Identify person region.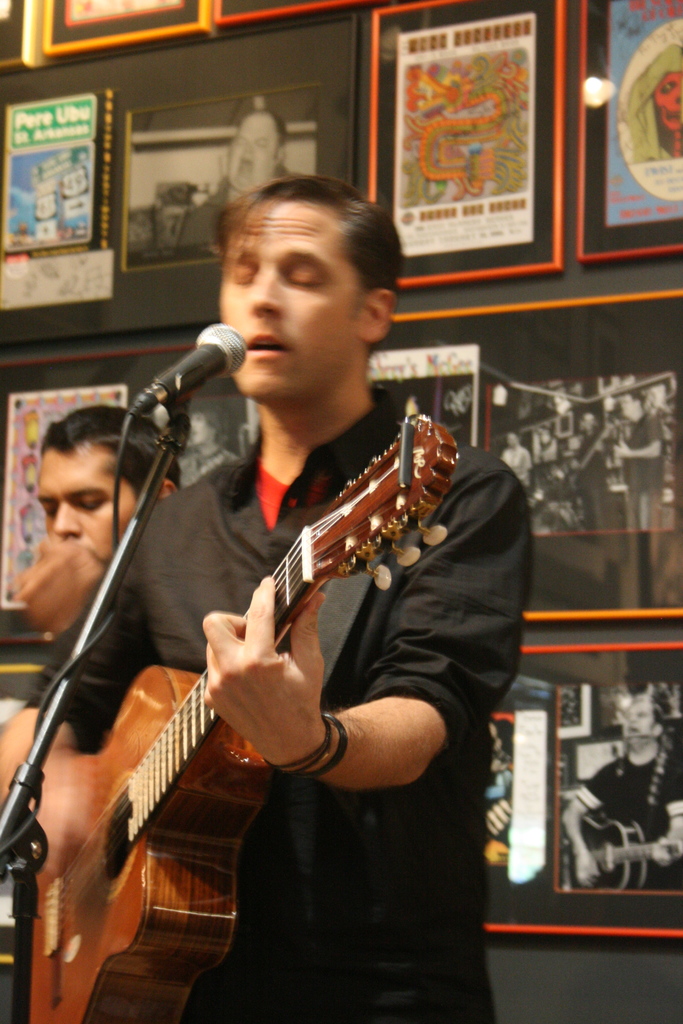
Region: left=169, top=99, right=308, bottom=250.
